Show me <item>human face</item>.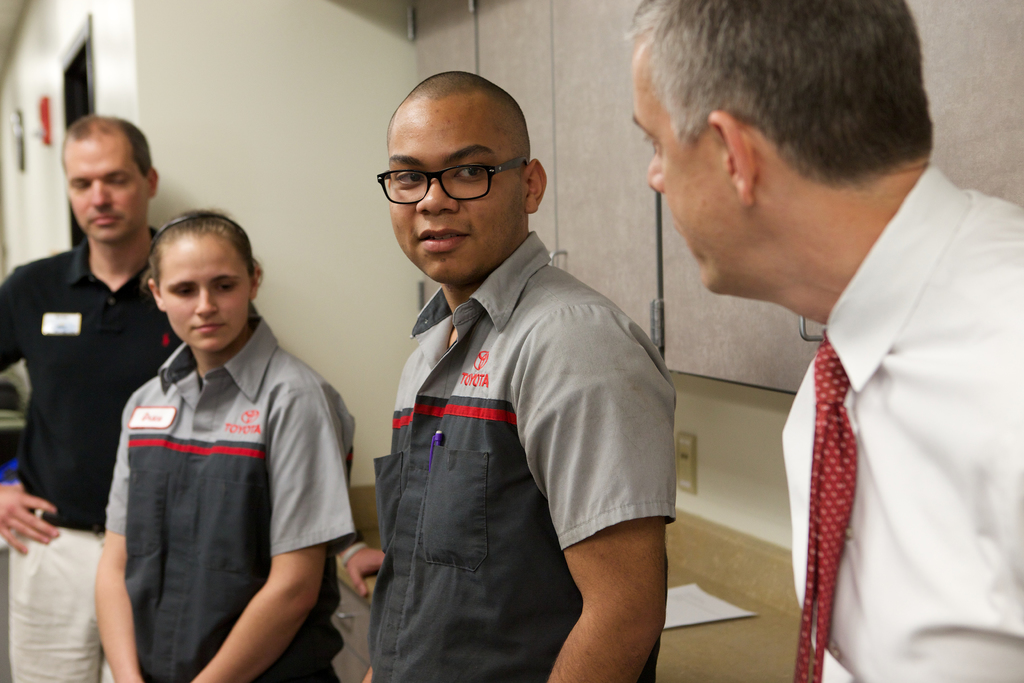
<item>human face</item> is here: left=64, top=135, right=147, bottom=245.
